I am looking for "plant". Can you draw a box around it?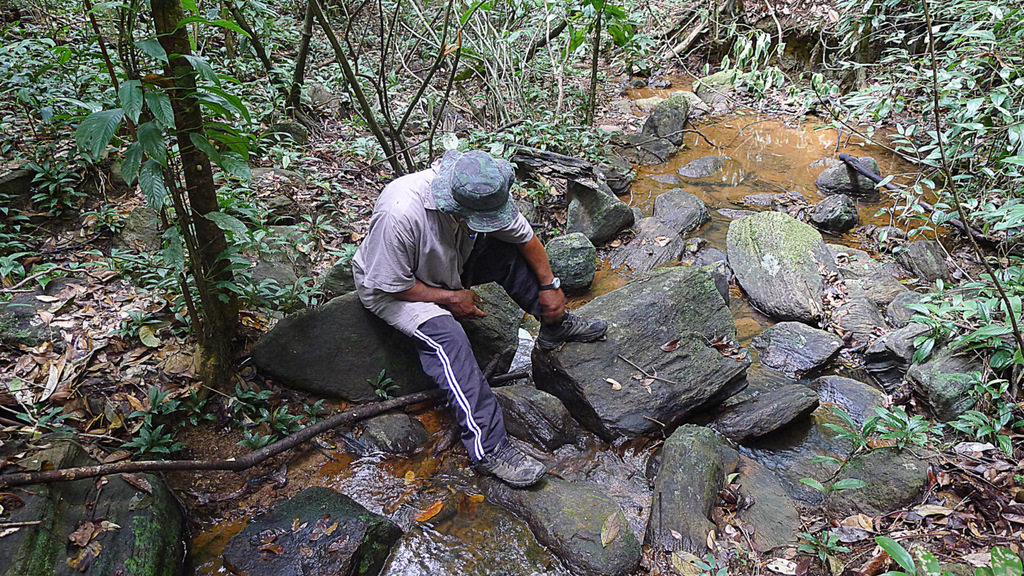
Sure, the bounding box is box(796, 404, 890, 500).
